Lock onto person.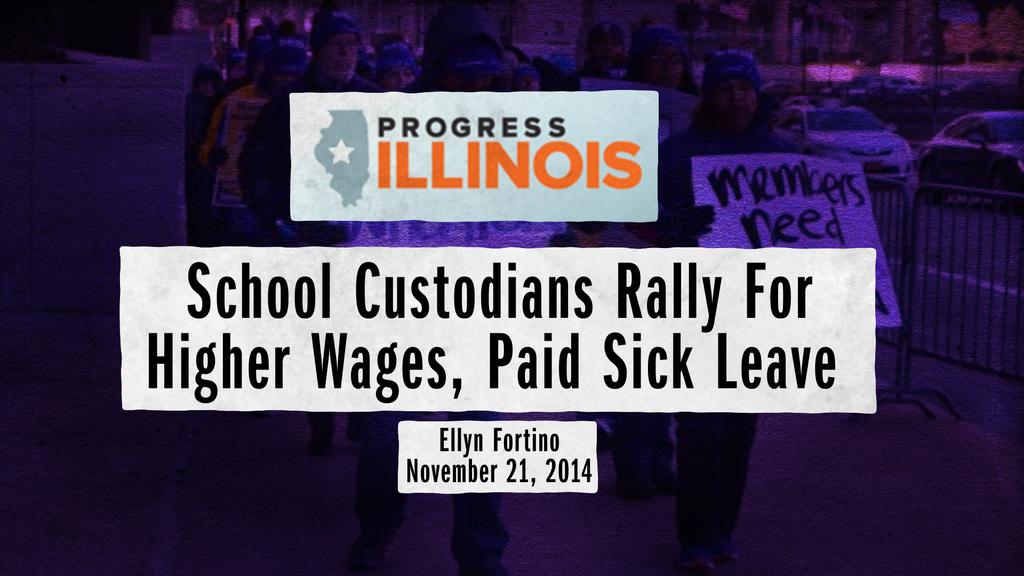
Locked: (left=223, top=0, right=382, bottom=249).
